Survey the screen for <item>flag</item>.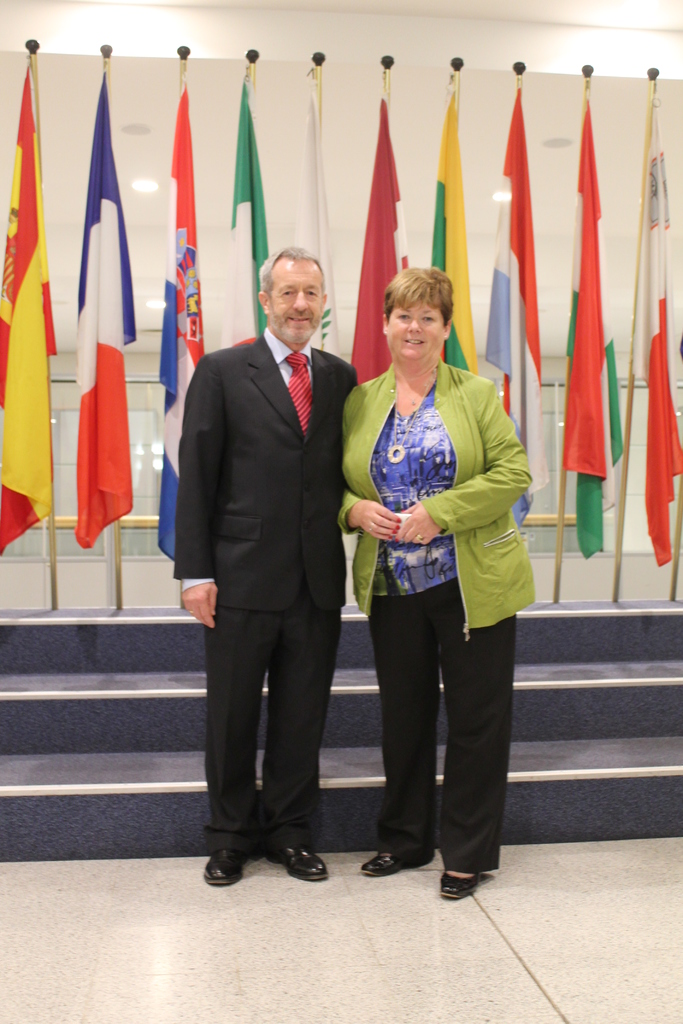
Survey found: <bbox>220, 75, 261, 355</bbox>.
